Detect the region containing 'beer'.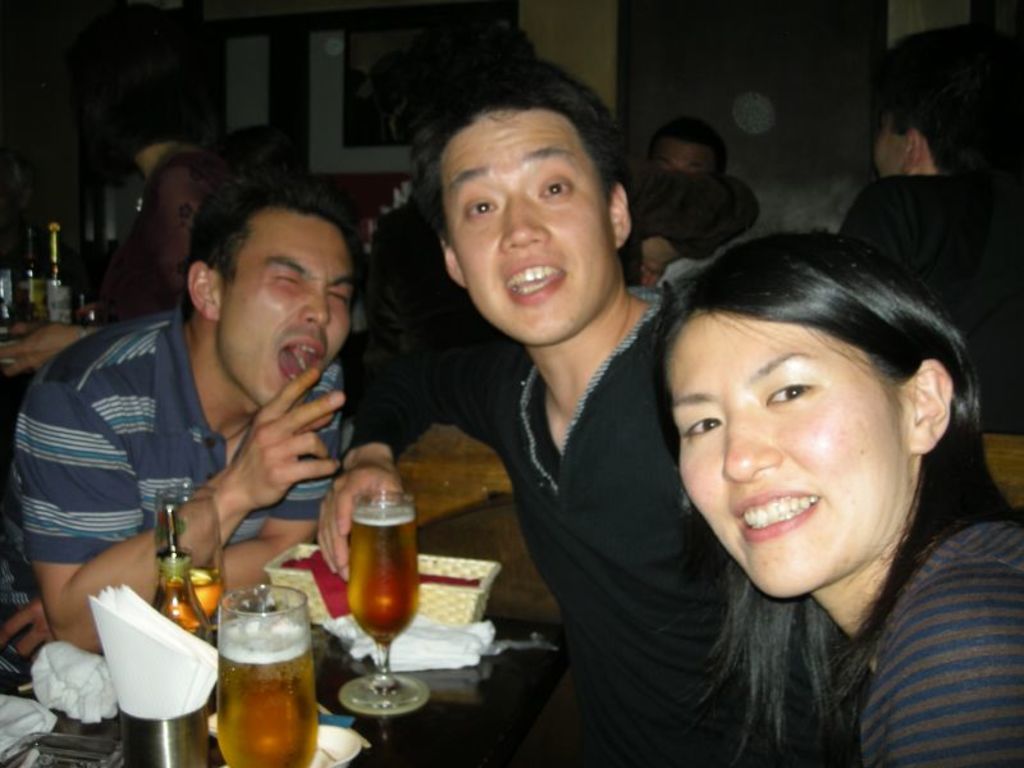
[x1=338, y1=506, x2=422, y2=646].
